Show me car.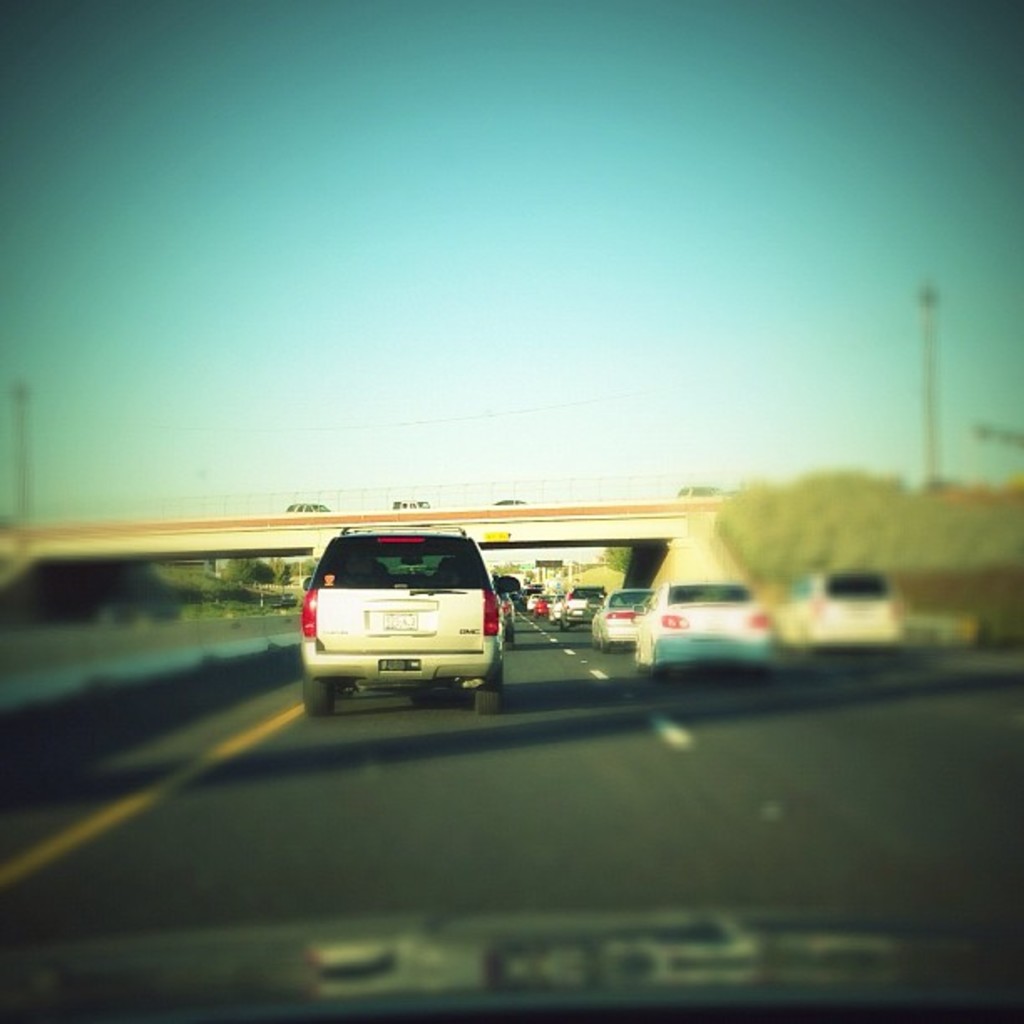
car is here: rect(778, 567, 907, 649).
